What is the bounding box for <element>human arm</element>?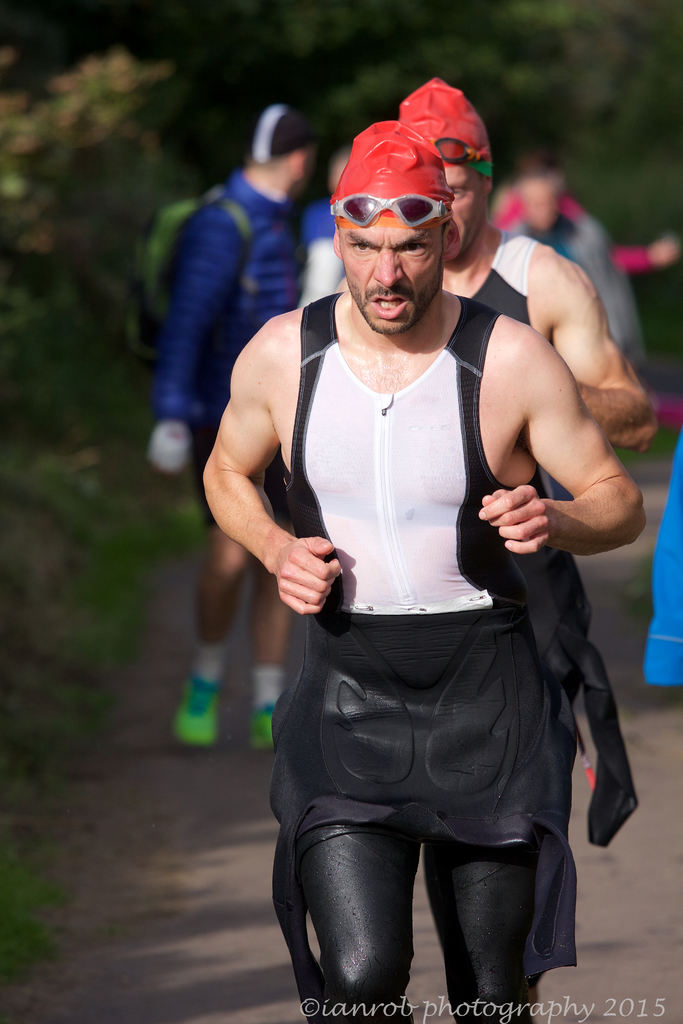
<bbox>523, 244, 666, 449</bbox>.
